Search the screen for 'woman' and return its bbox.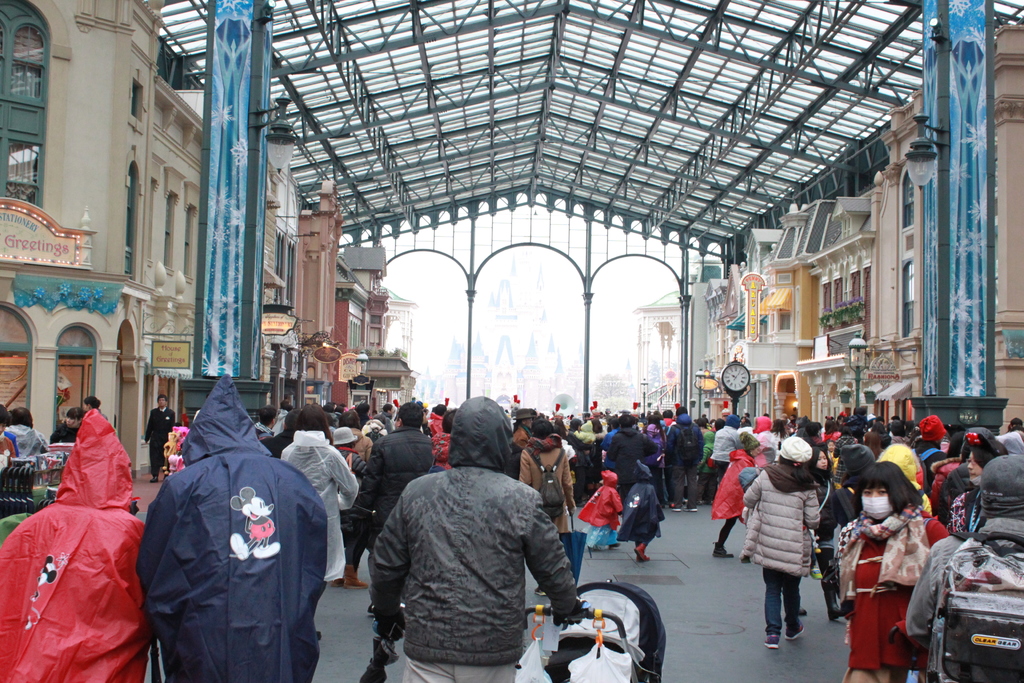
Found: x1=797, y1=445, x2=841, y2=619.
